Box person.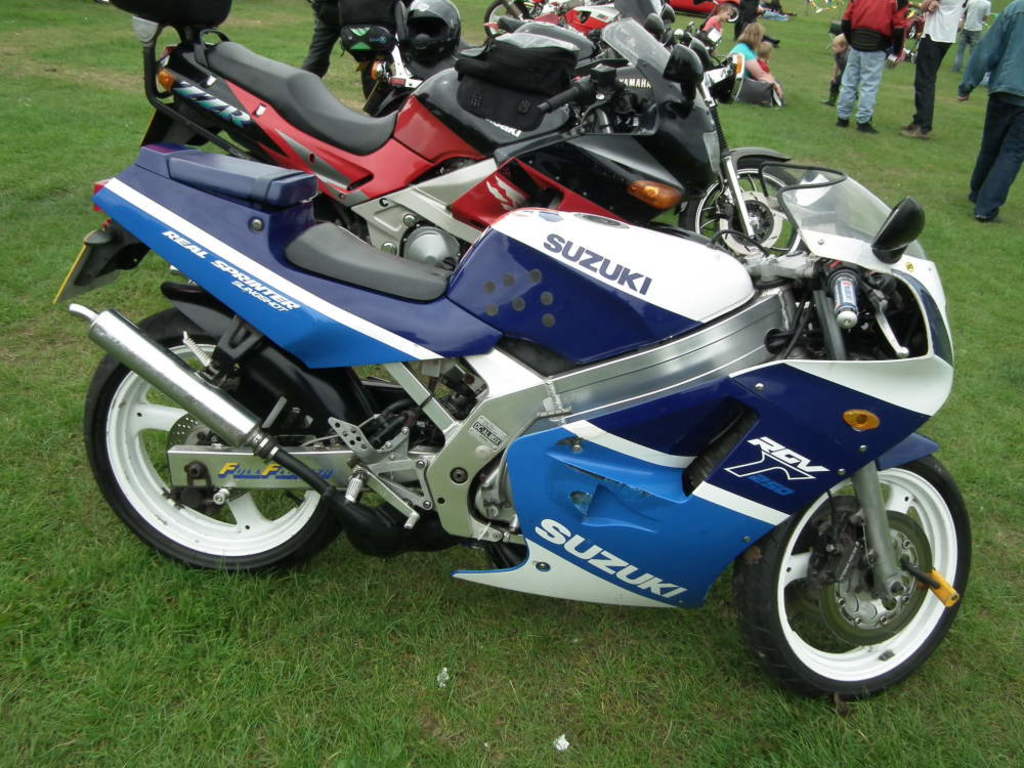
821 1 855 104.
